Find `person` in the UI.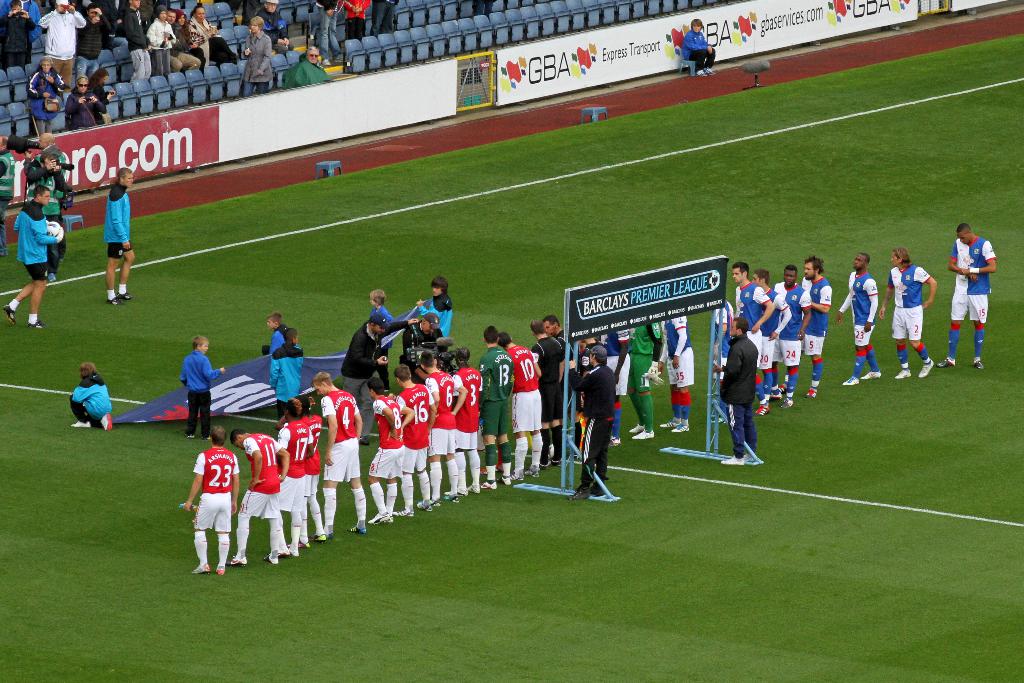
UI element at 104,169,134,304.
